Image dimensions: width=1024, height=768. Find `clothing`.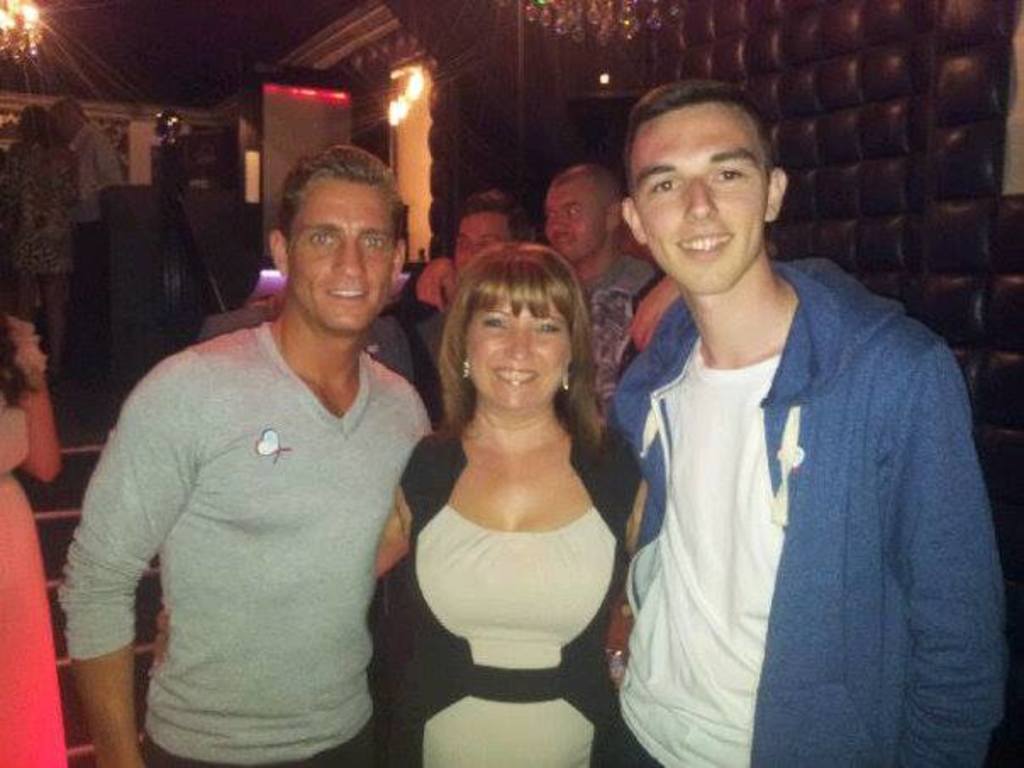
bbox=[59, 254, 436, 749].
